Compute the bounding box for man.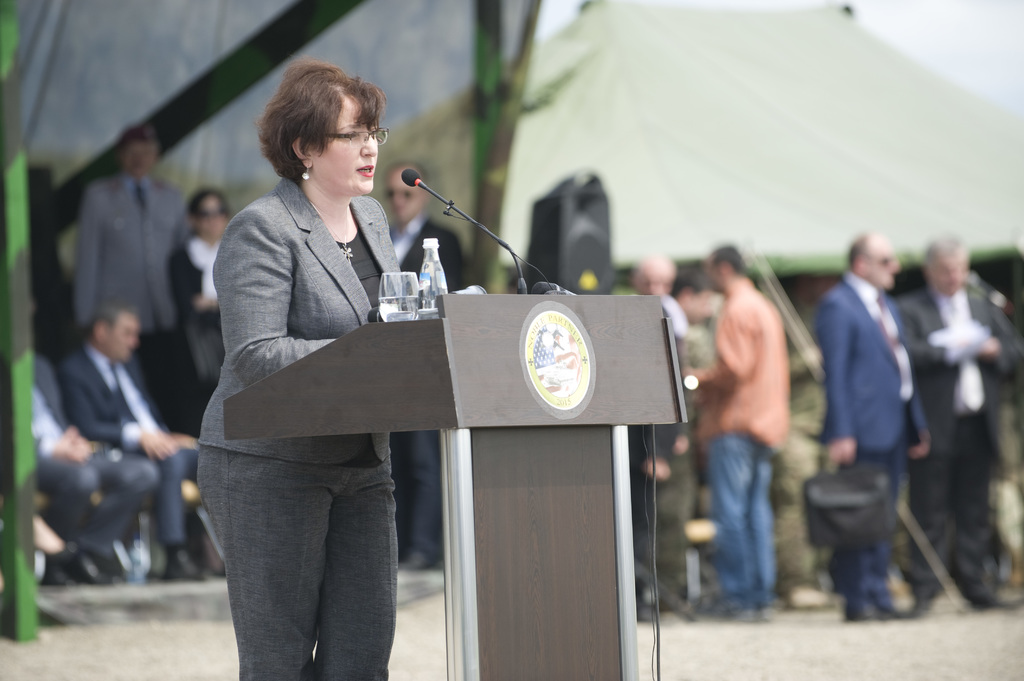
BBox(387, 160, 475, 570).
